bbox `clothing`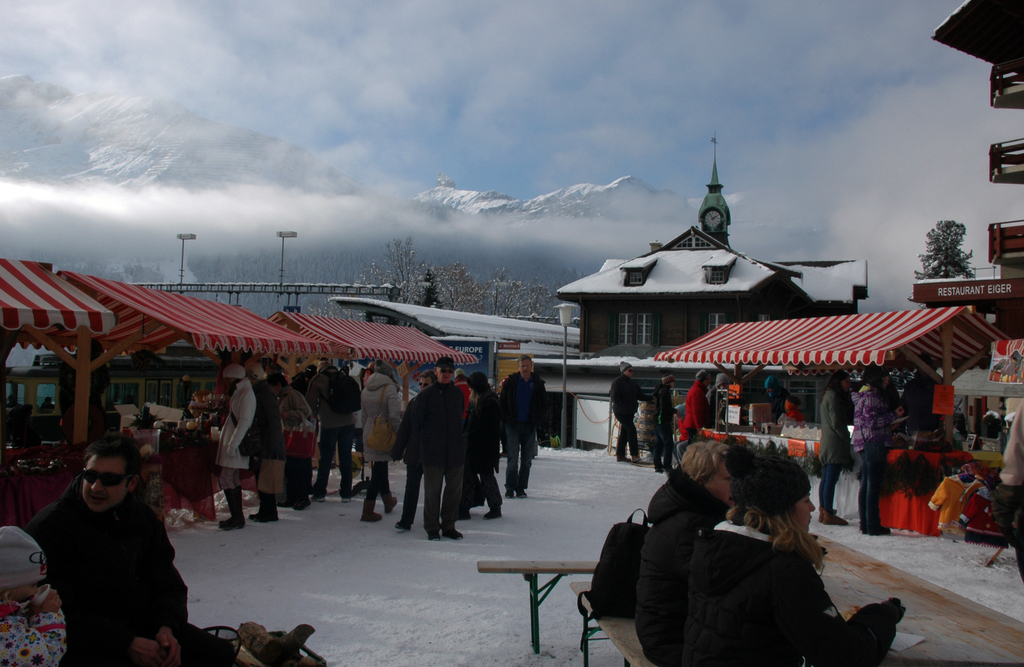
bbox=[403, 474, 443, 534]
